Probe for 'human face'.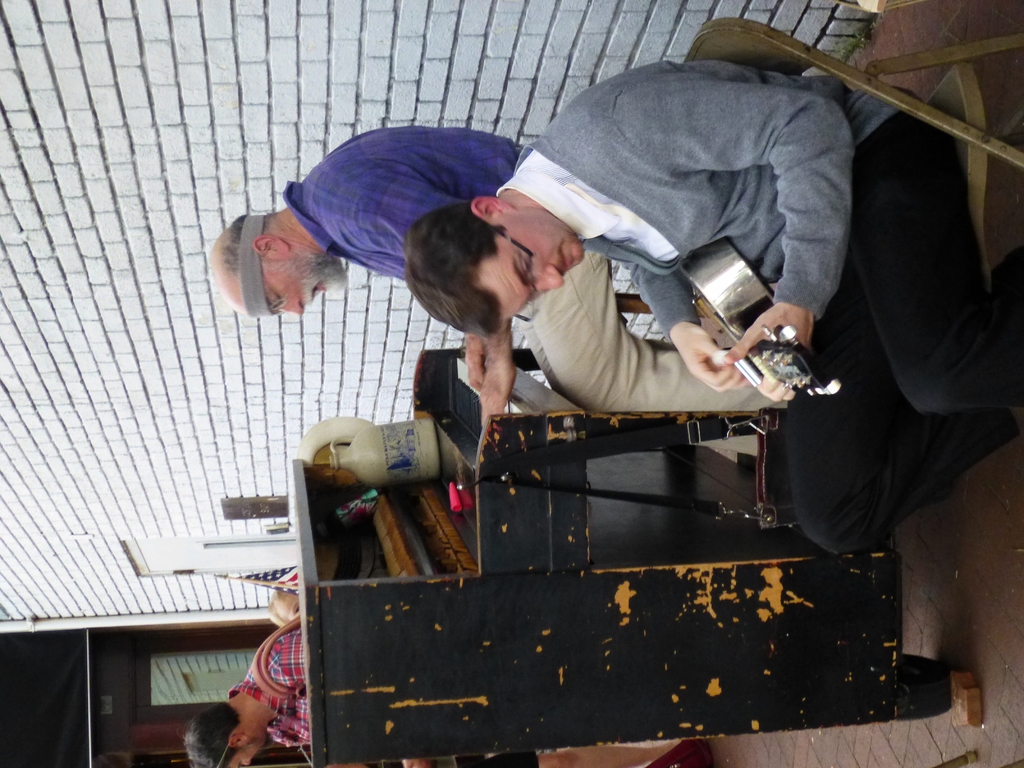
Probe result: <region>474, 218, 586, 318</region>.
